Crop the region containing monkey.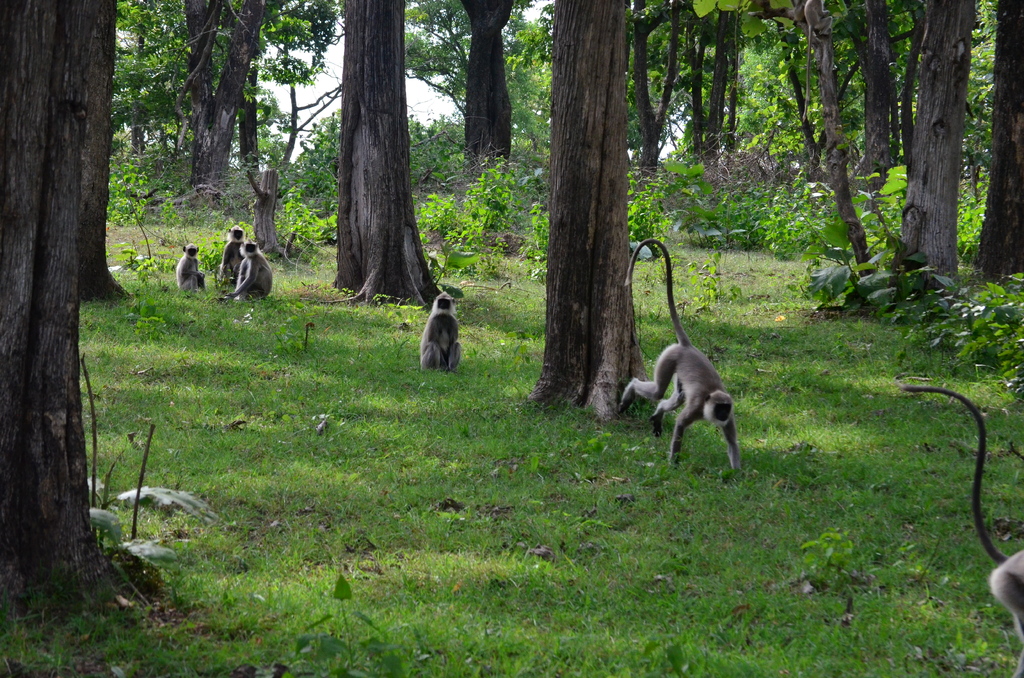
Crop region: crop(181, 246, 205, 292).
